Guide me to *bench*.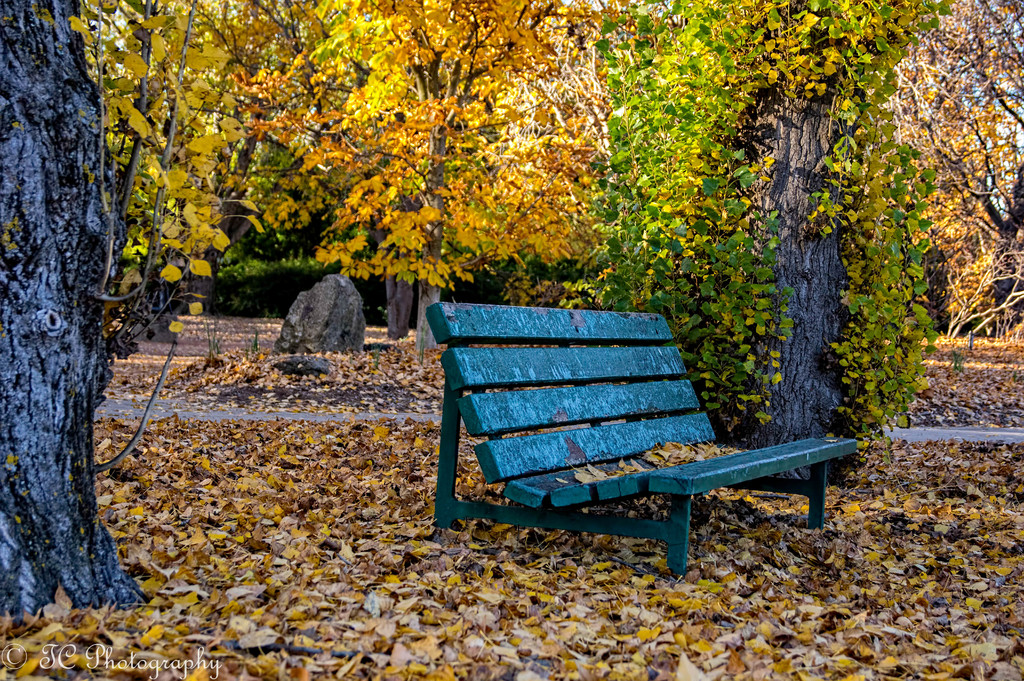
Guidance: box(437, 320, 840, 588).
